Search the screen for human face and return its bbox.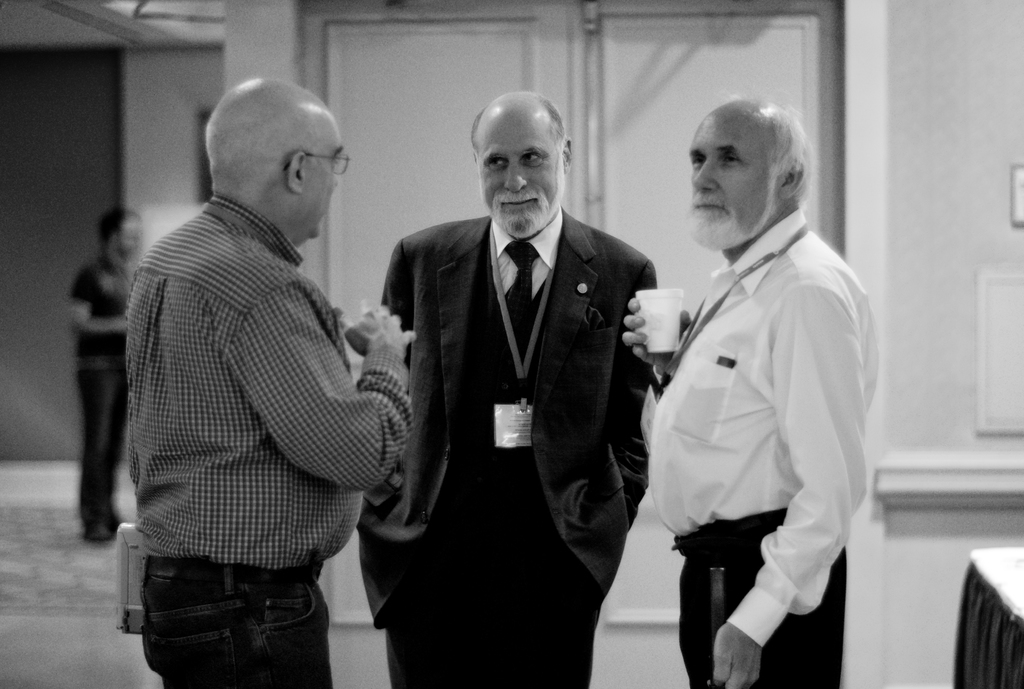
Found: 689, 106, 776, 242.
